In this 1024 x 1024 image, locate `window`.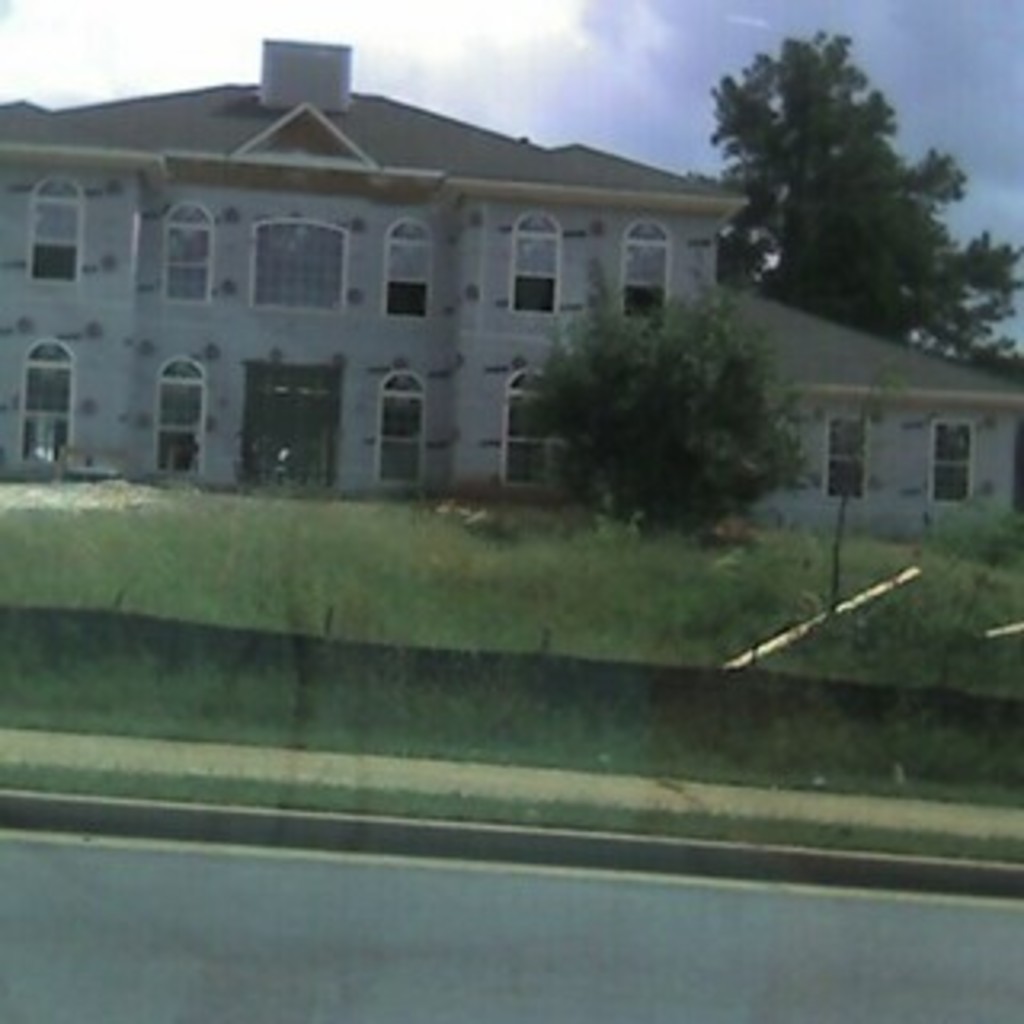
Bounding box: (928,406,979,512).
